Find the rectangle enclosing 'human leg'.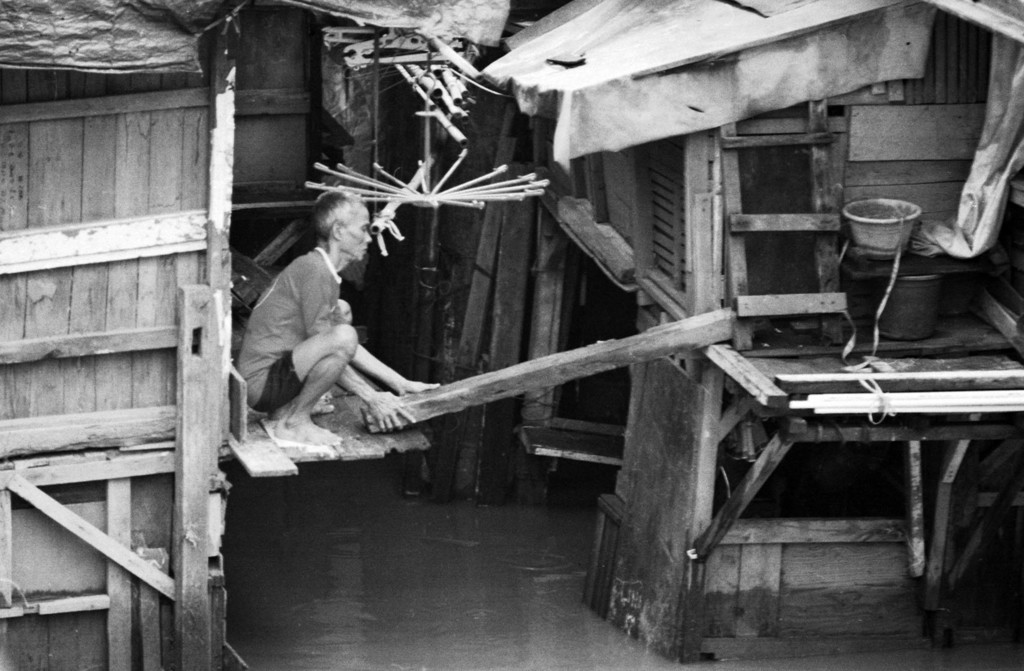
249, 325, 354, 448.
